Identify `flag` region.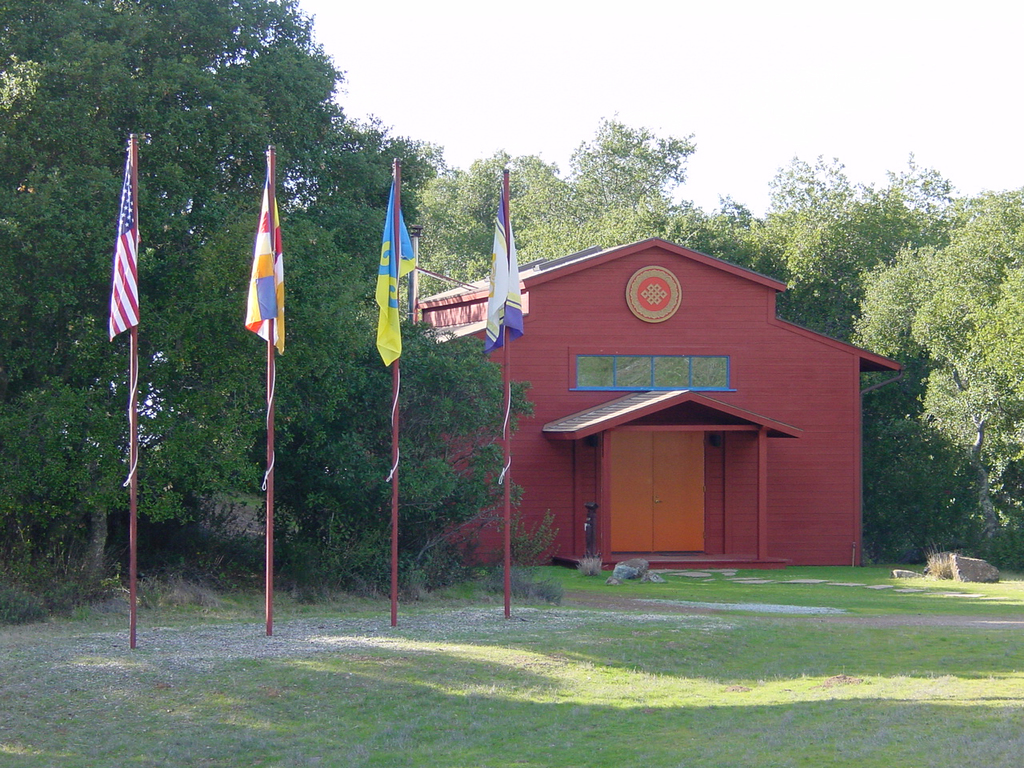
Region: 216 168 288 370.
